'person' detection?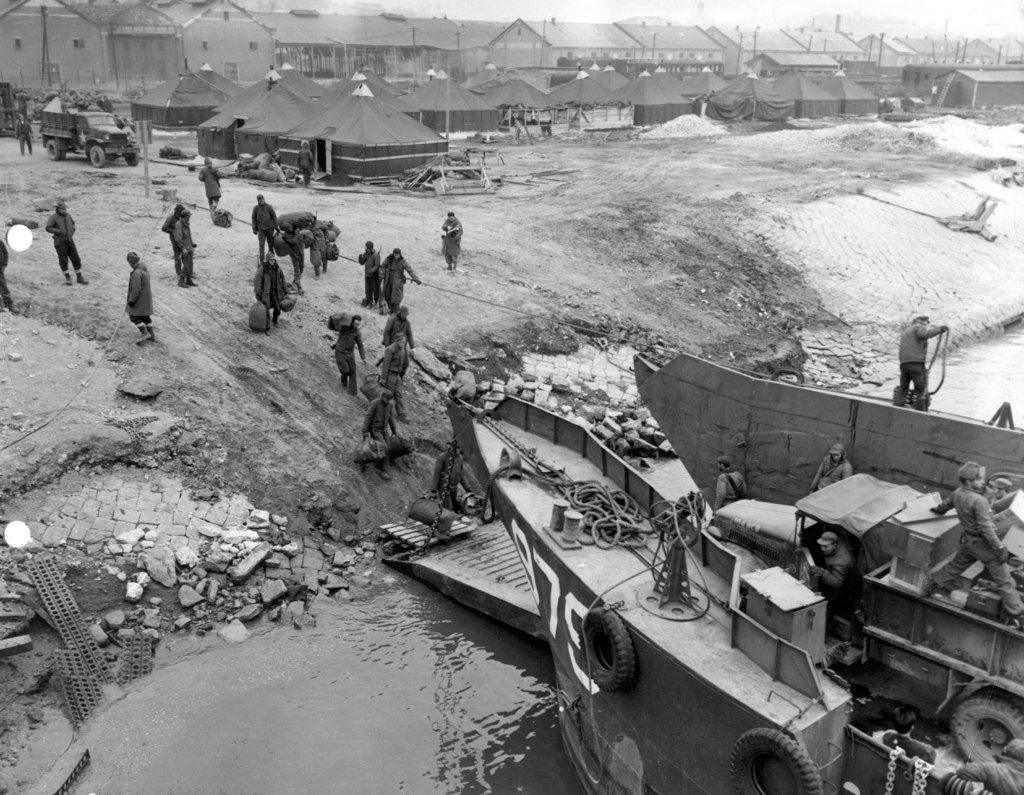
x1=42 y1=198 x2=92 y2=285
